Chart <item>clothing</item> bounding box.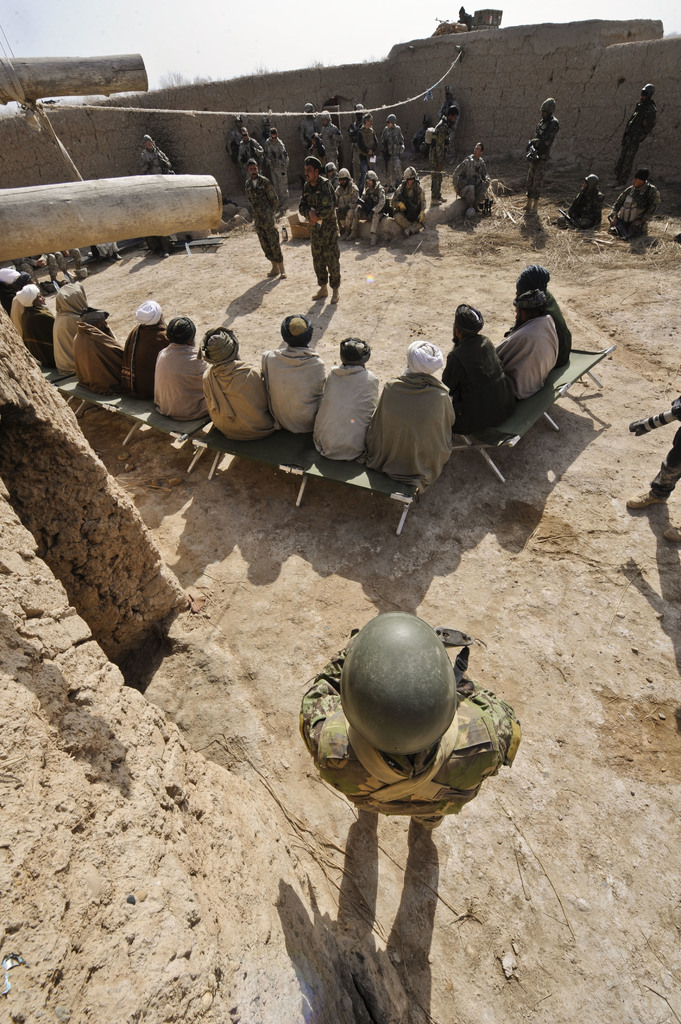
Charted: box=[243, 174, 293, 267].
